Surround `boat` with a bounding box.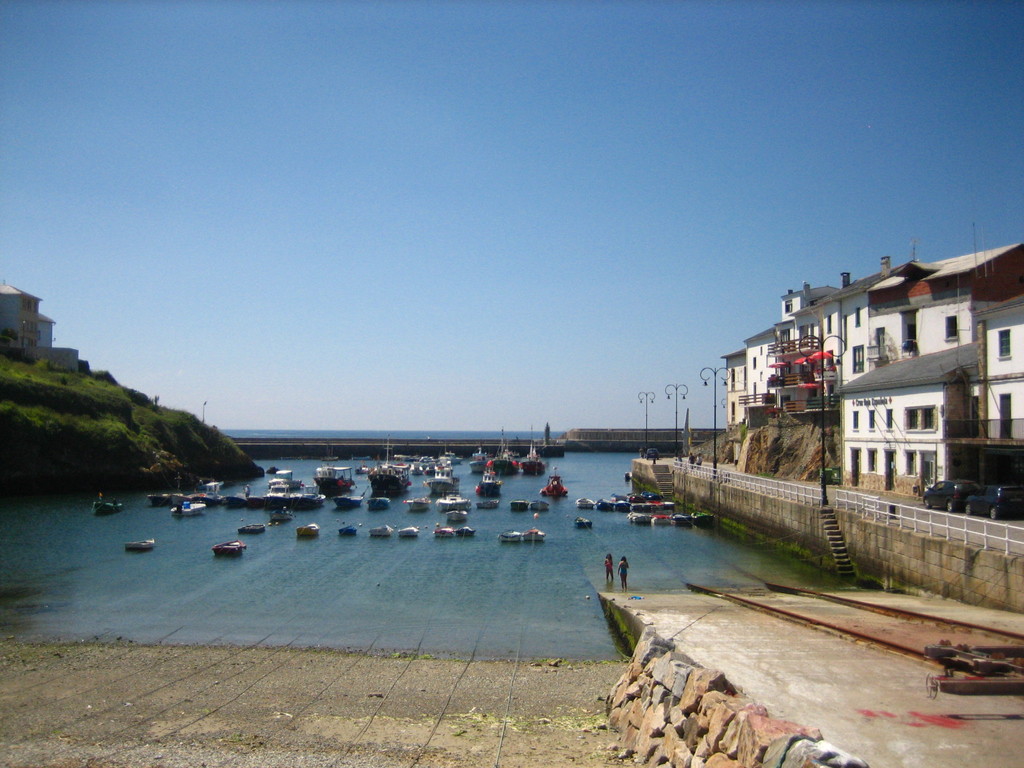
[left=516, top=420, right=548, bottom=477].
